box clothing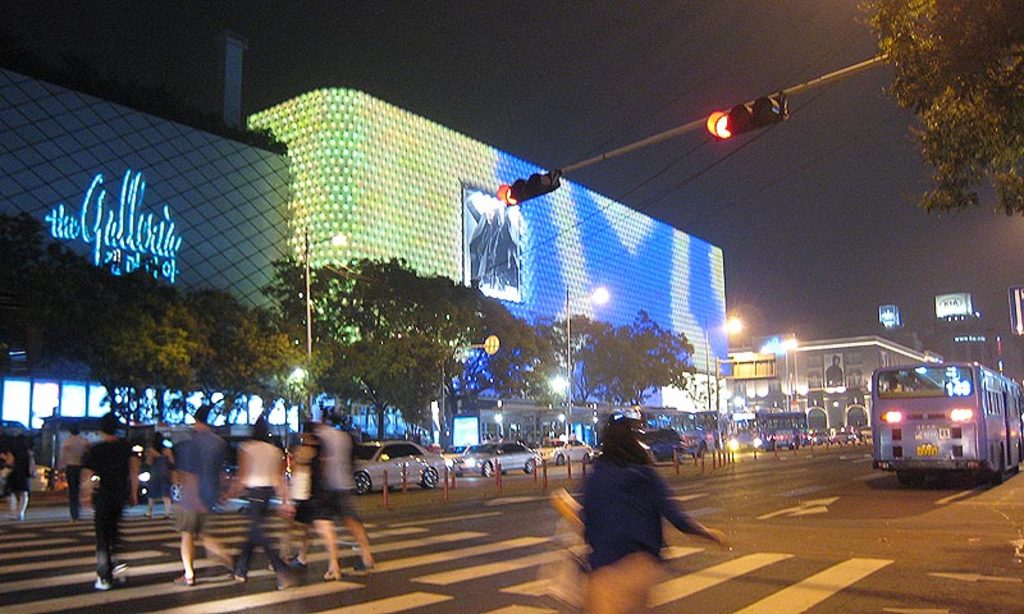
(left=169, top=420, right=228, bottom=532)
